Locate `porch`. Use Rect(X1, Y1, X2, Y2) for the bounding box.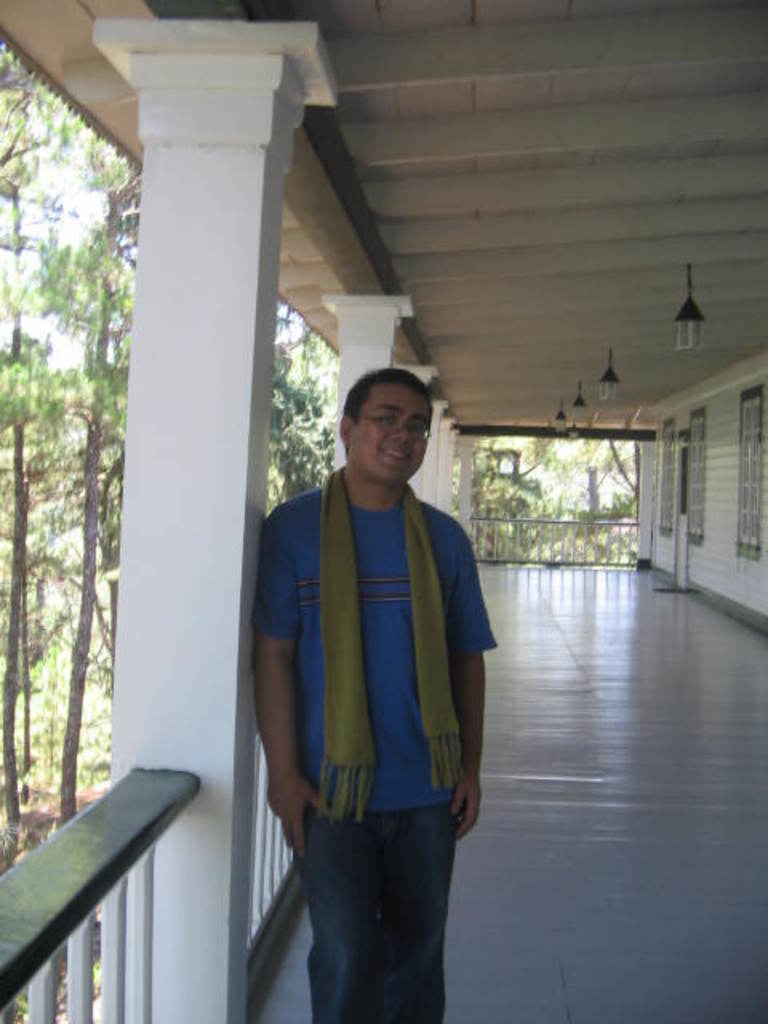
Rect(0, 509, 766, 1022).
